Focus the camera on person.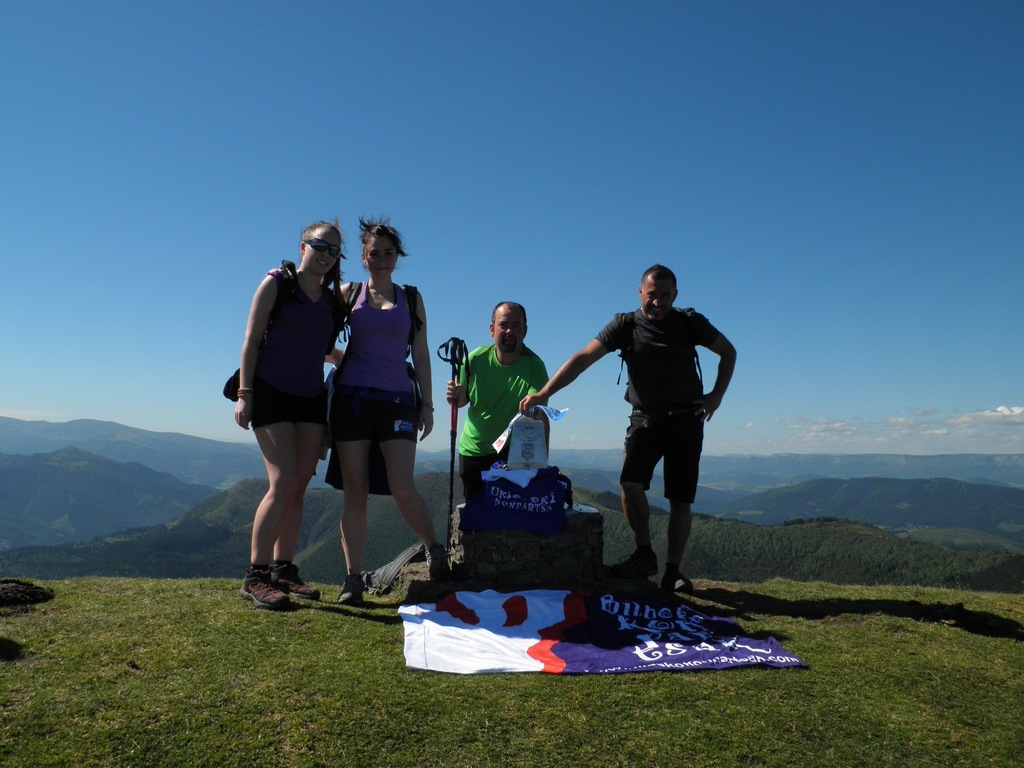
Focus region: rect(232, 220, 347, 609).
